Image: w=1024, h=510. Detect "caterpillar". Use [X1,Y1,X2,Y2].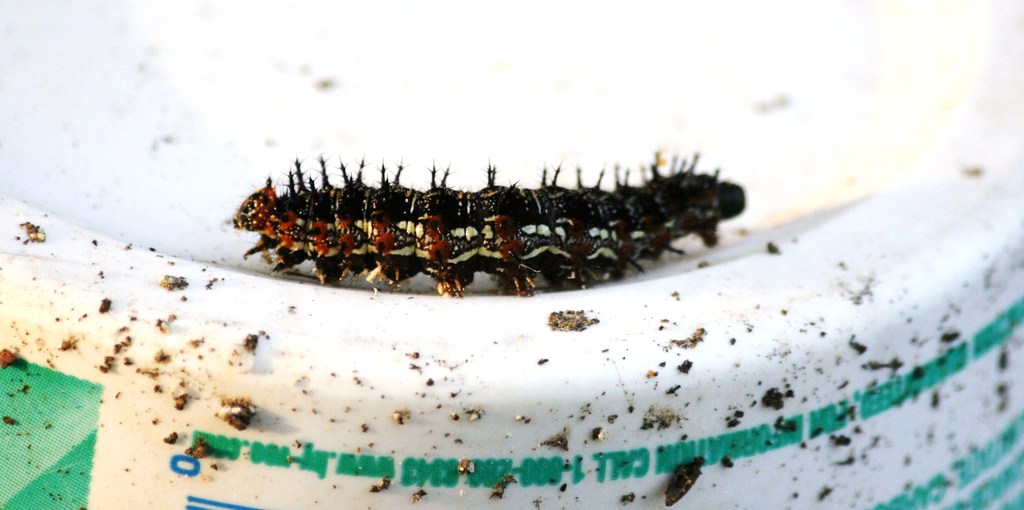
[226,150,747,295].
